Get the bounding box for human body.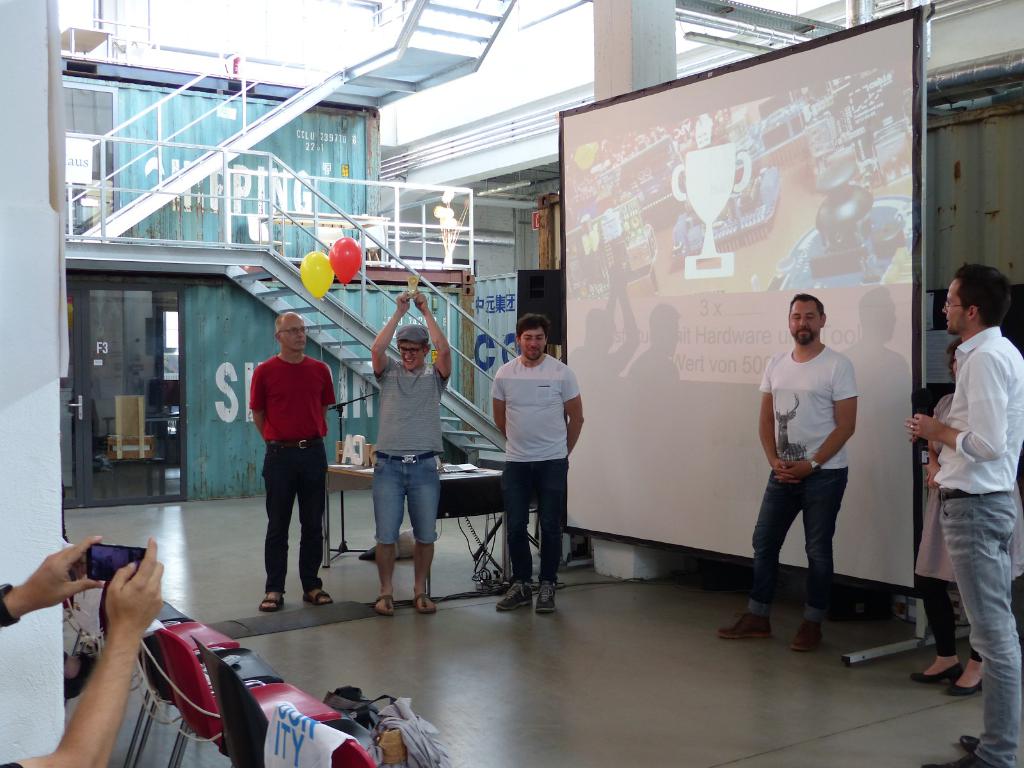
712 345 862 656.
